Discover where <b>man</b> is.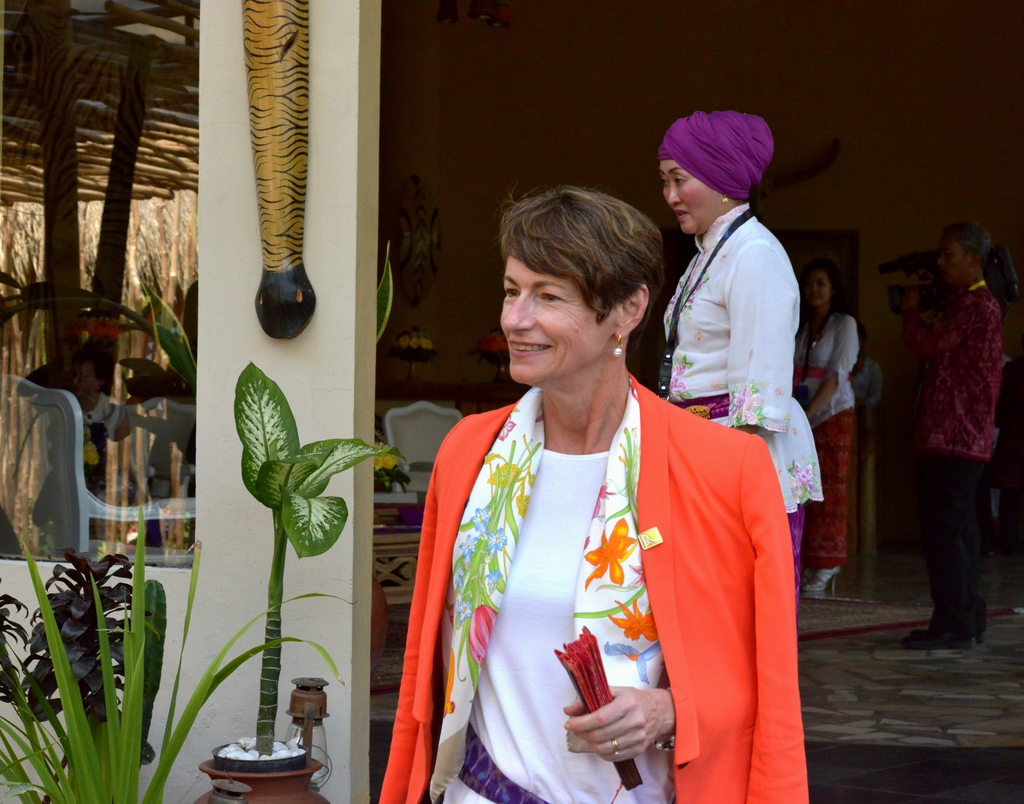
Discovered at {"left": 878, "top": 205, "right": 1018, "bottom": 650}.
